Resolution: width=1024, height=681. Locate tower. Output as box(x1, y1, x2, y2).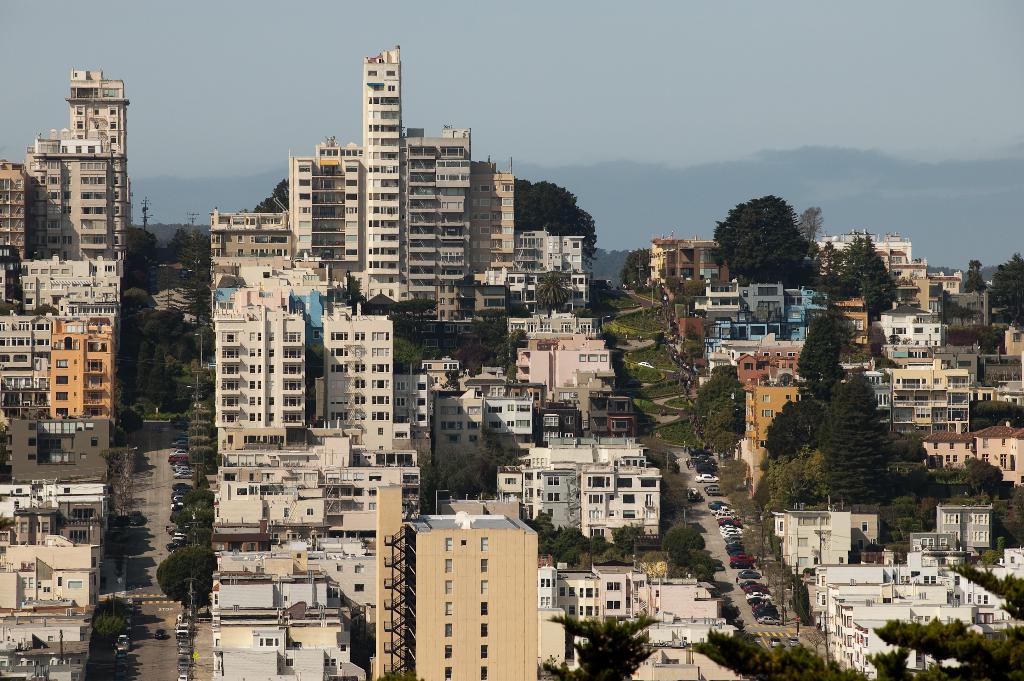
box(321, 296, 418, 453).
